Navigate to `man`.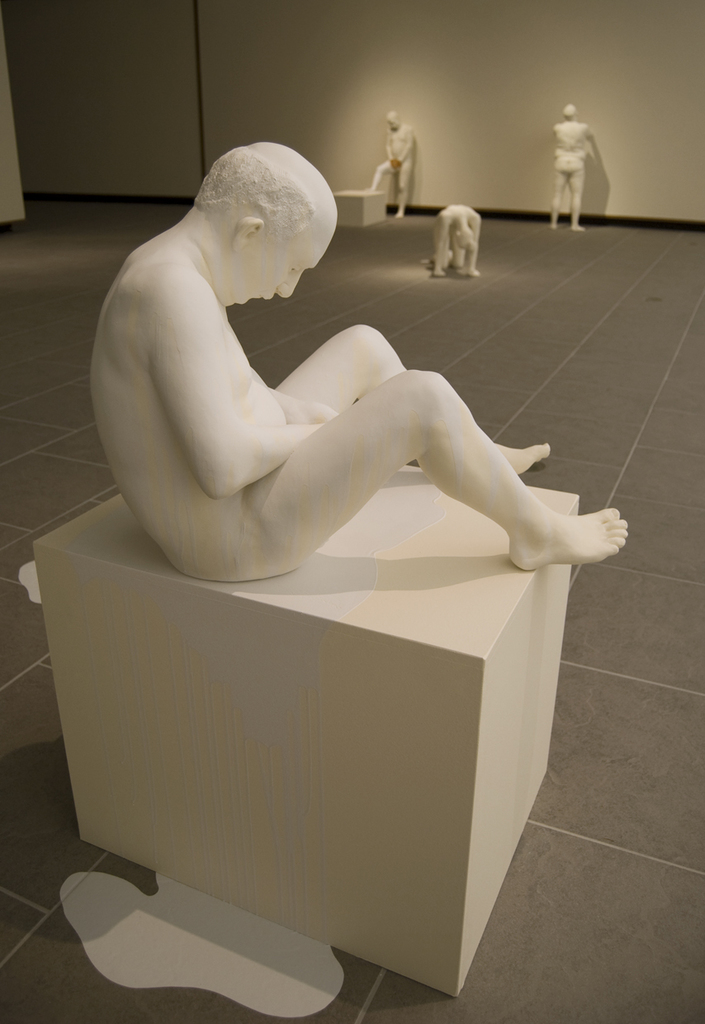
Navigation target: bbox(363, 108, 423, 220).
